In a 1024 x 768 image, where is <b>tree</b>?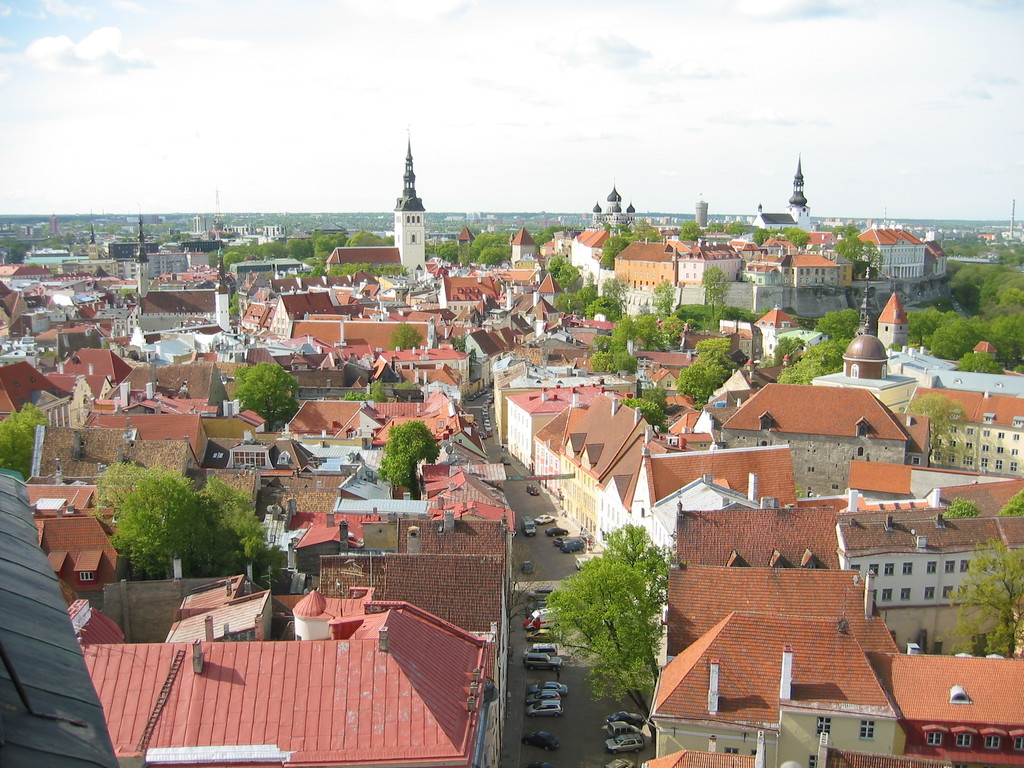
812 306 863 358.
